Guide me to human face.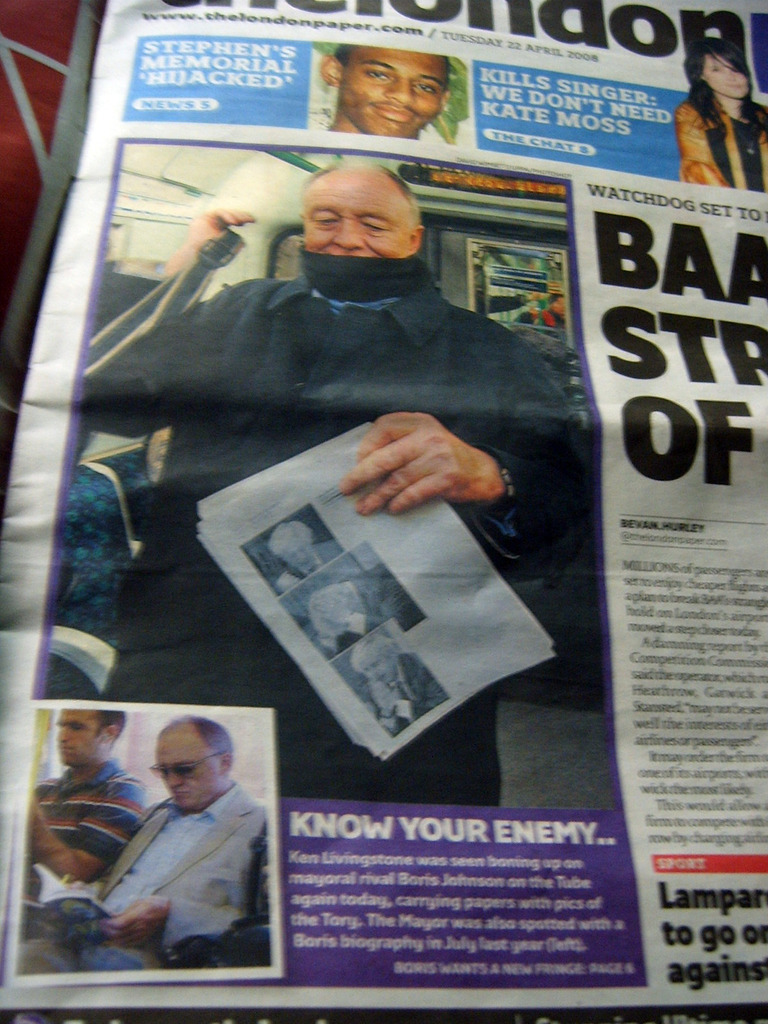
Guidance: 342 50 445 138.
